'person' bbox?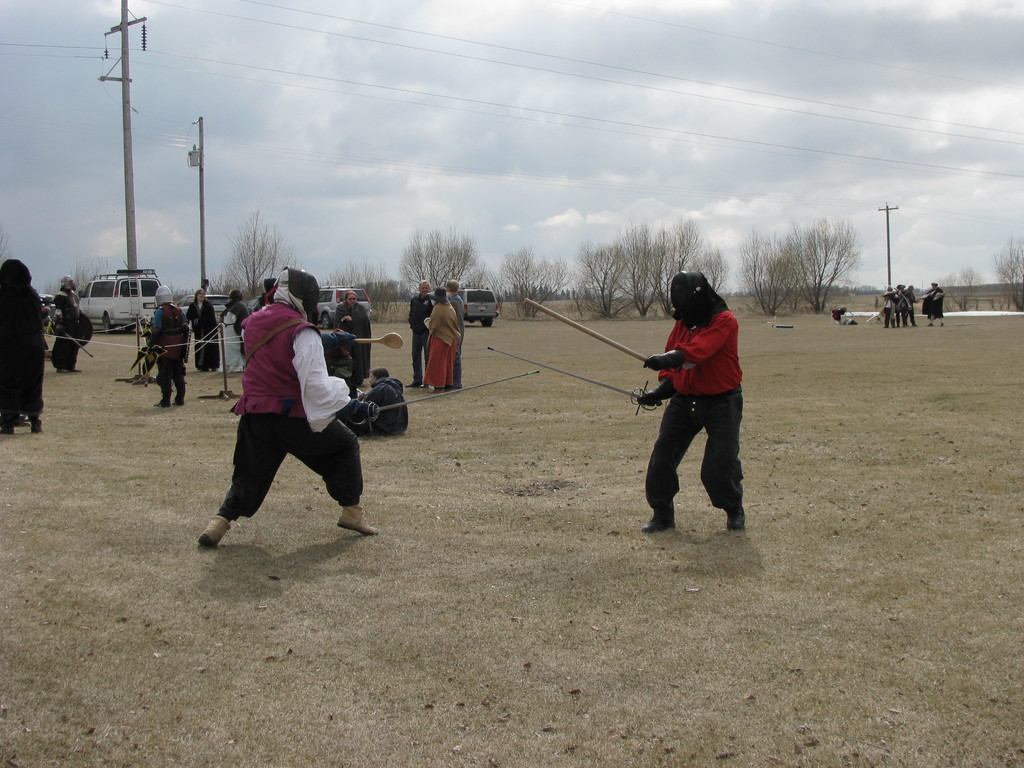
330 292 377 392
